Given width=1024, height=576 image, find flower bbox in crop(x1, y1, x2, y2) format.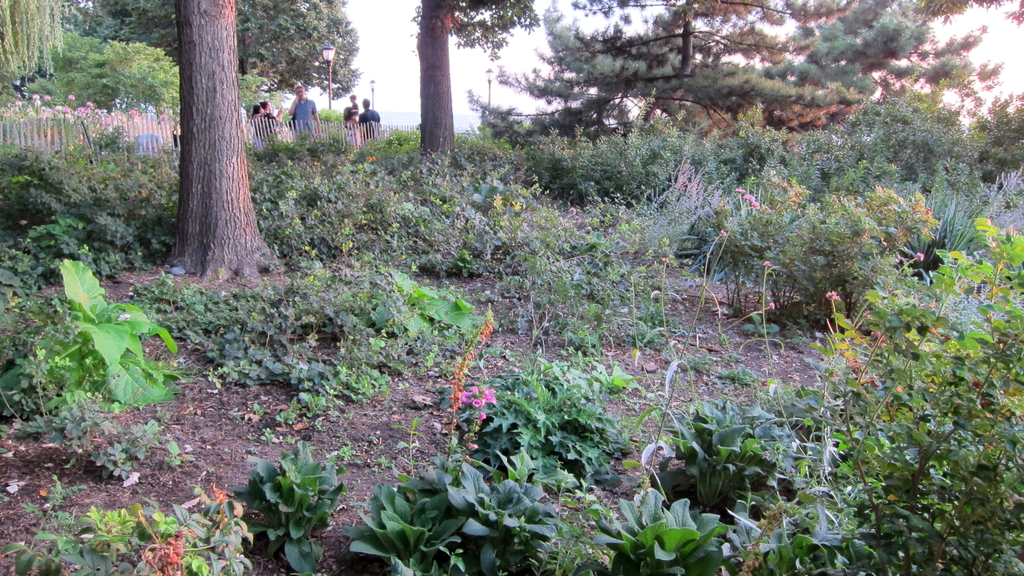
crop(367, 154, 376, 165).
